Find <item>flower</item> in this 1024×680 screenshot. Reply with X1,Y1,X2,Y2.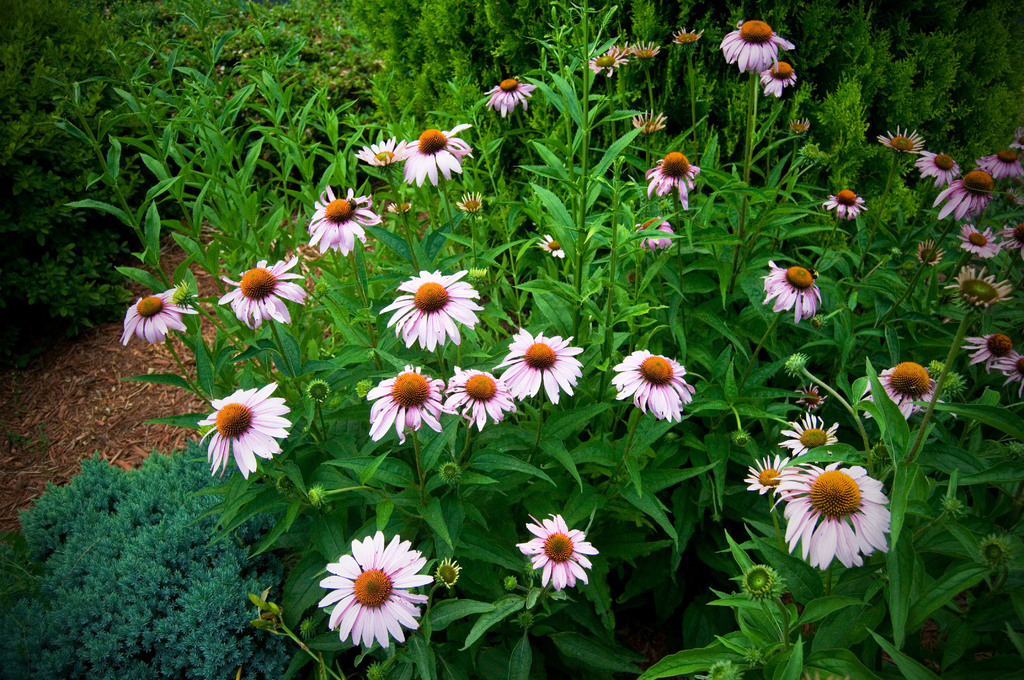
934,172,1000,224.
